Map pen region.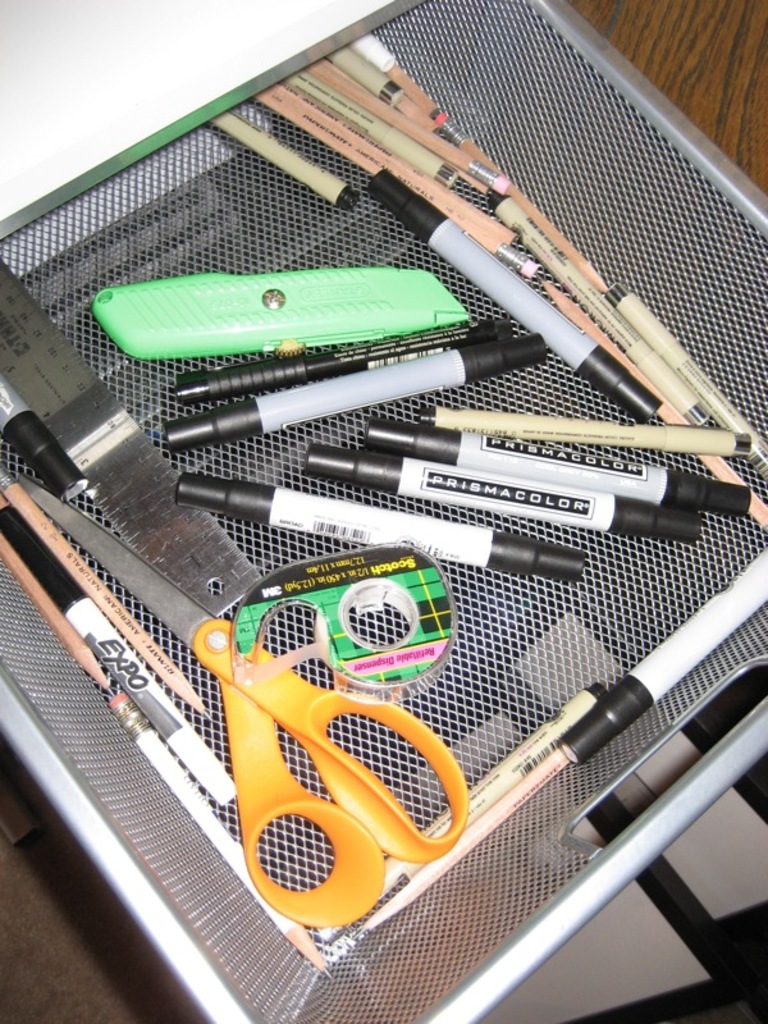
Mapped to locate(175, 465, 584, 576).
